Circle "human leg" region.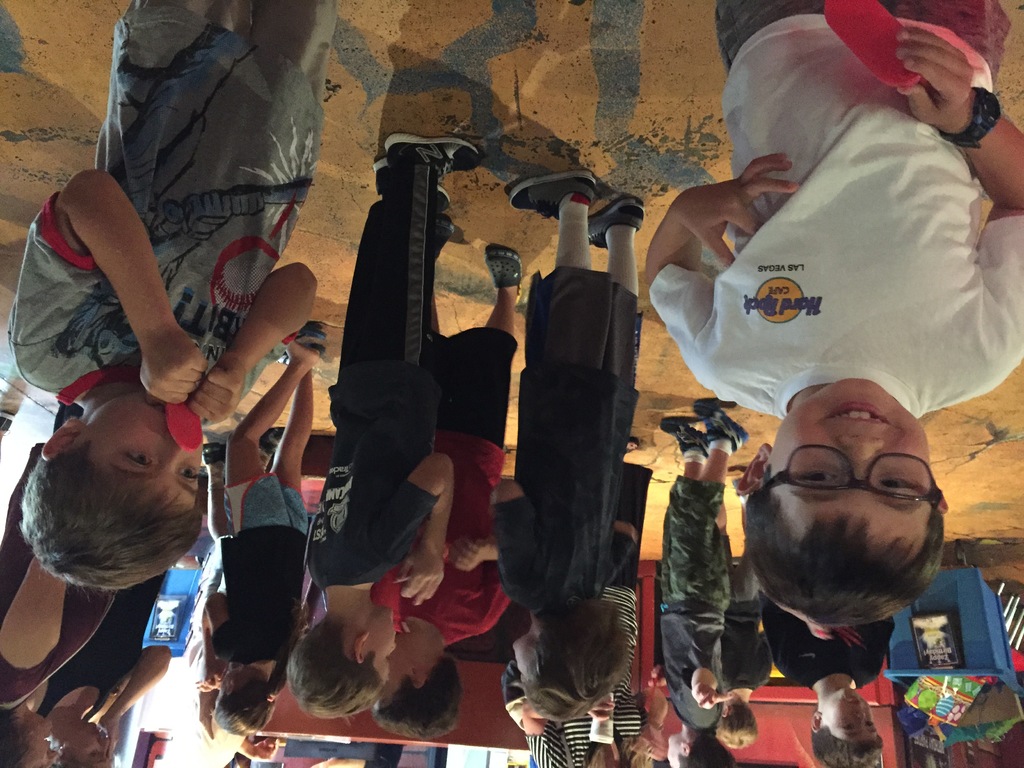
Region: box=[508, 171, 595, 271].
